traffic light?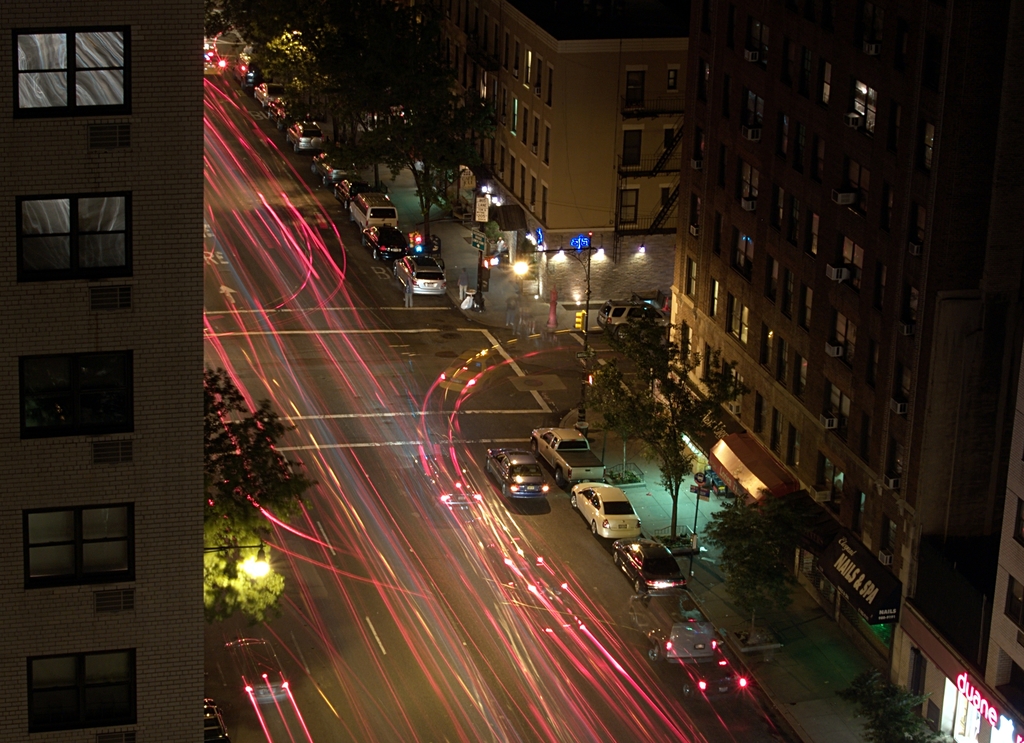
(412,234,425,253)
